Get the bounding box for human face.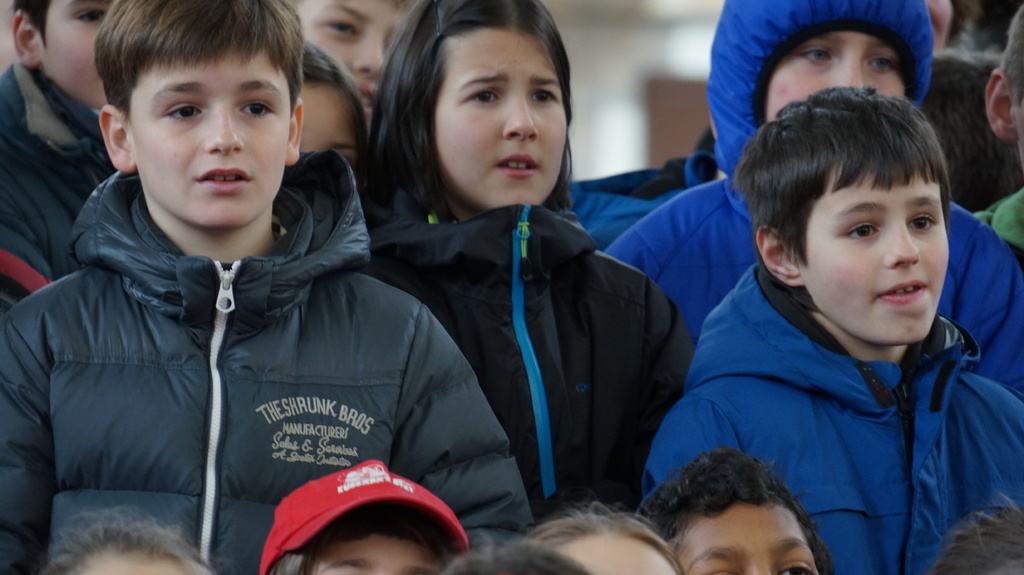
pyautogui.locateOnScreen(283, 0, 410, 129).
